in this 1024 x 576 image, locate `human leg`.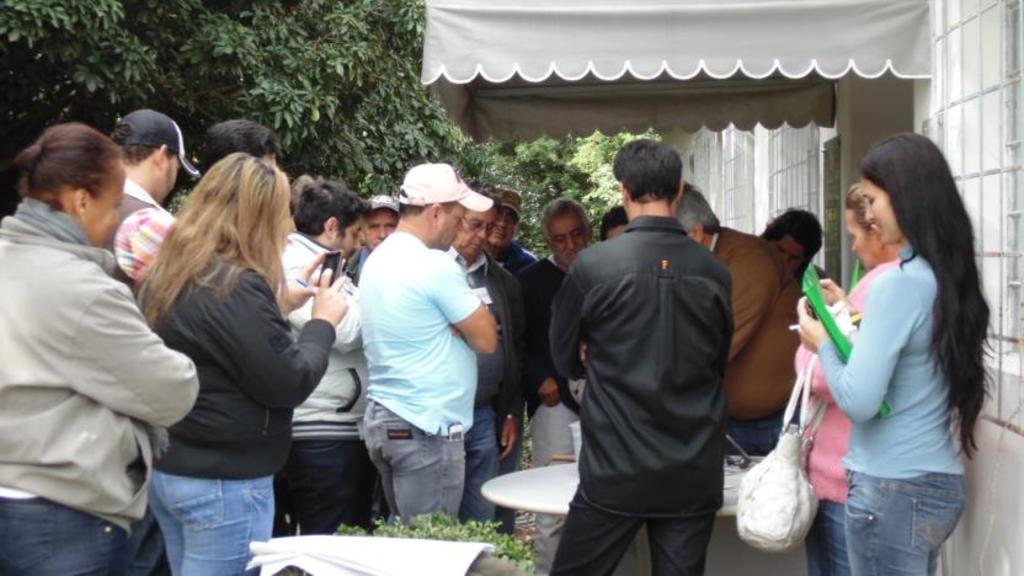
Bounding box: <box>358,400,390,523</box>.
